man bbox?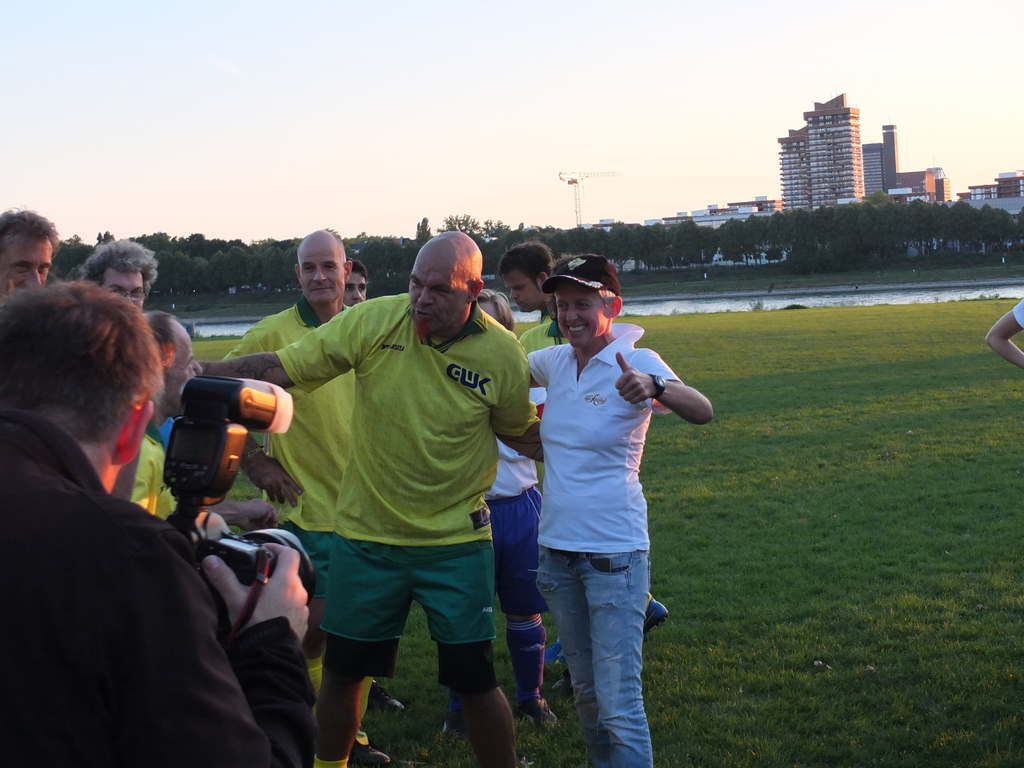
left=122, top=315, right=219, bottom=541
